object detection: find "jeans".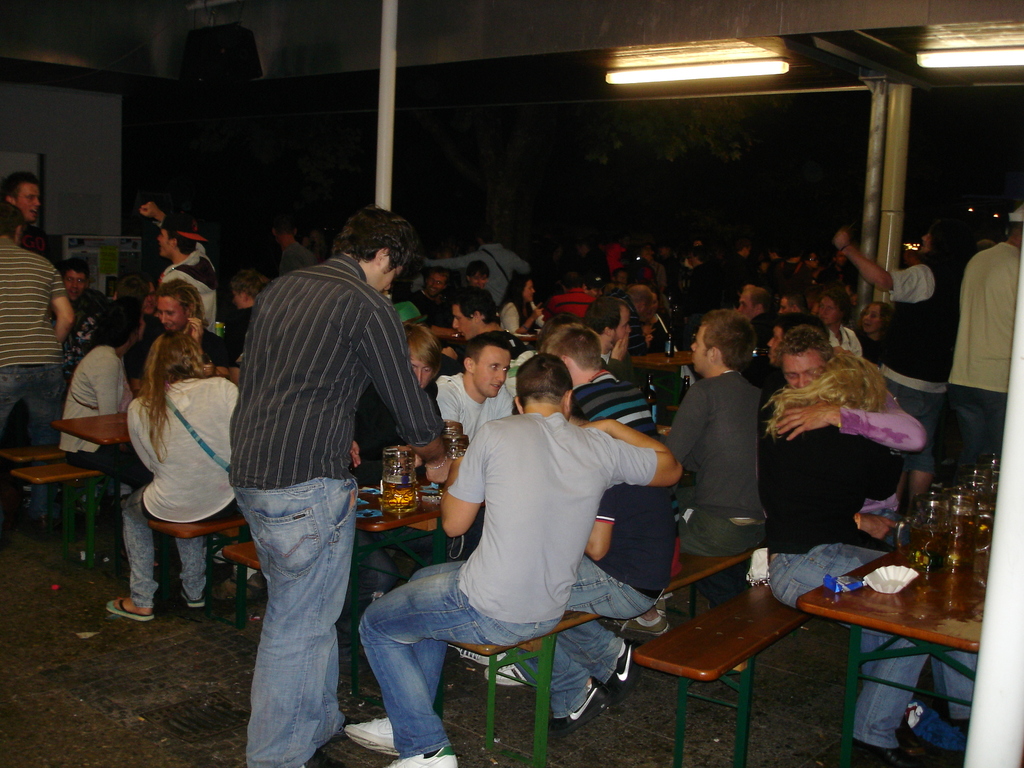
select_region(755, 540, 969, 746).
